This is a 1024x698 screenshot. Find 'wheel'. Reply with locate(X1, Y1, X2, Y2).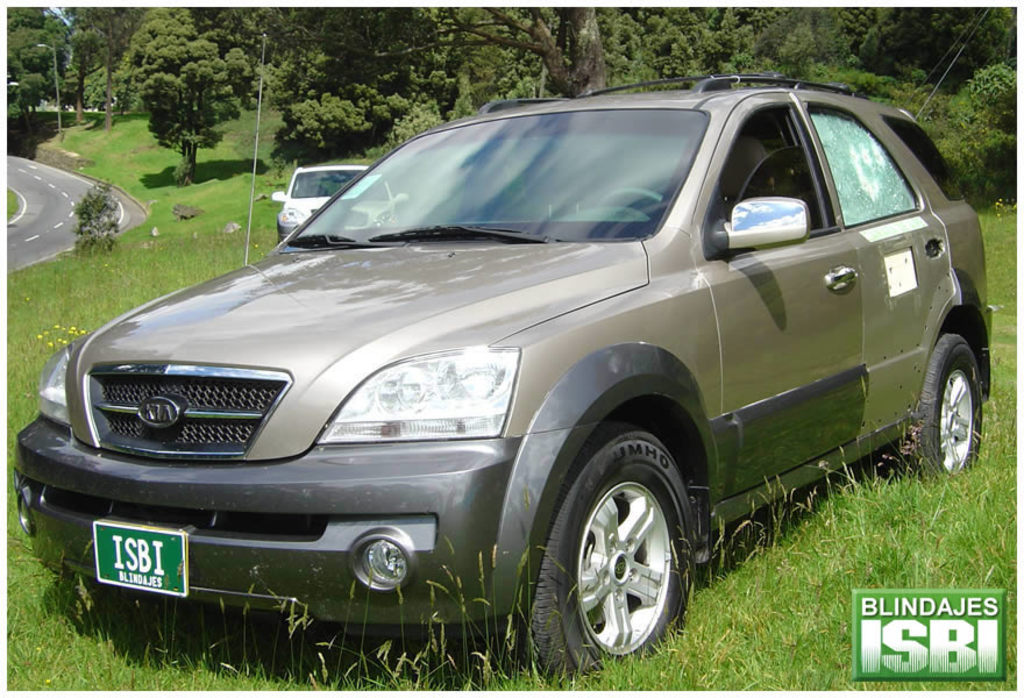
locate(888, 332, 989, 485).
